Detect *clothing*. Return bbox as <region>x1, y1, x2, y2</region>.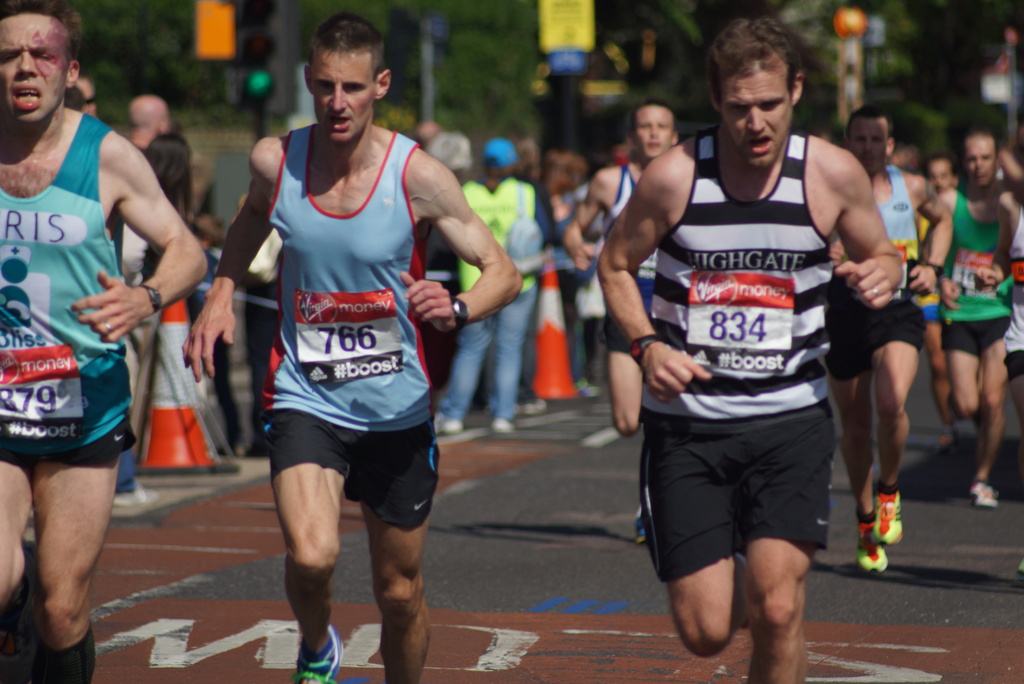
<region>938, 184, 1016, 364</region>.
